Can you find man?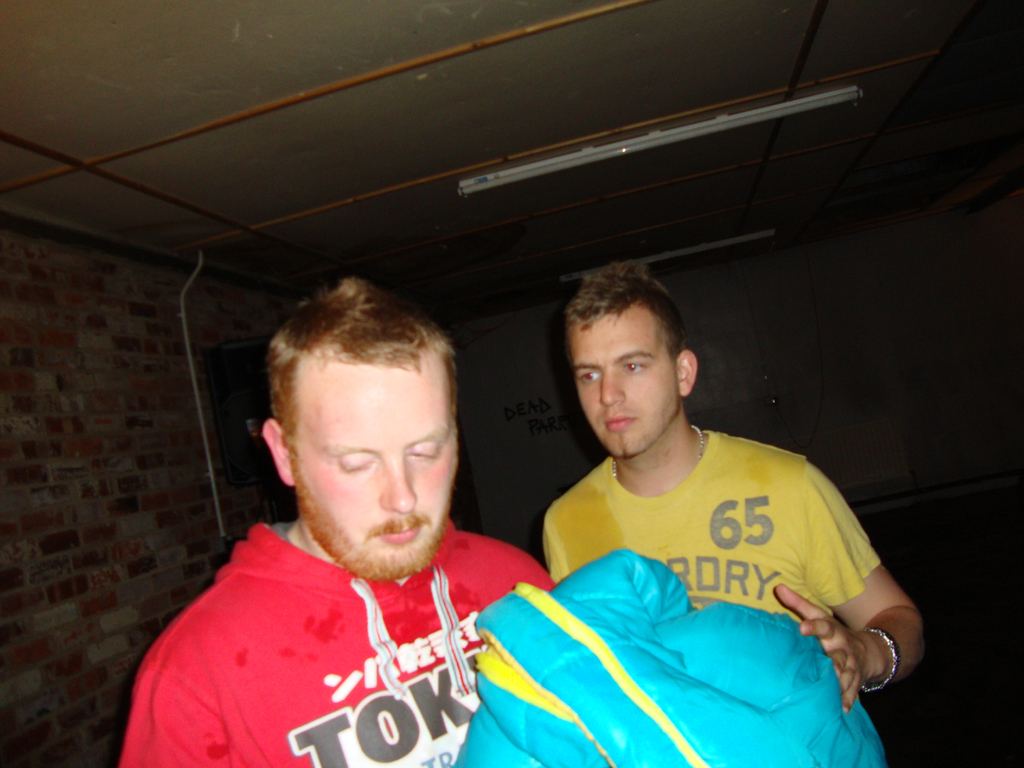
Yes, bounding box: l=544, t=266, r=922, b=707.
